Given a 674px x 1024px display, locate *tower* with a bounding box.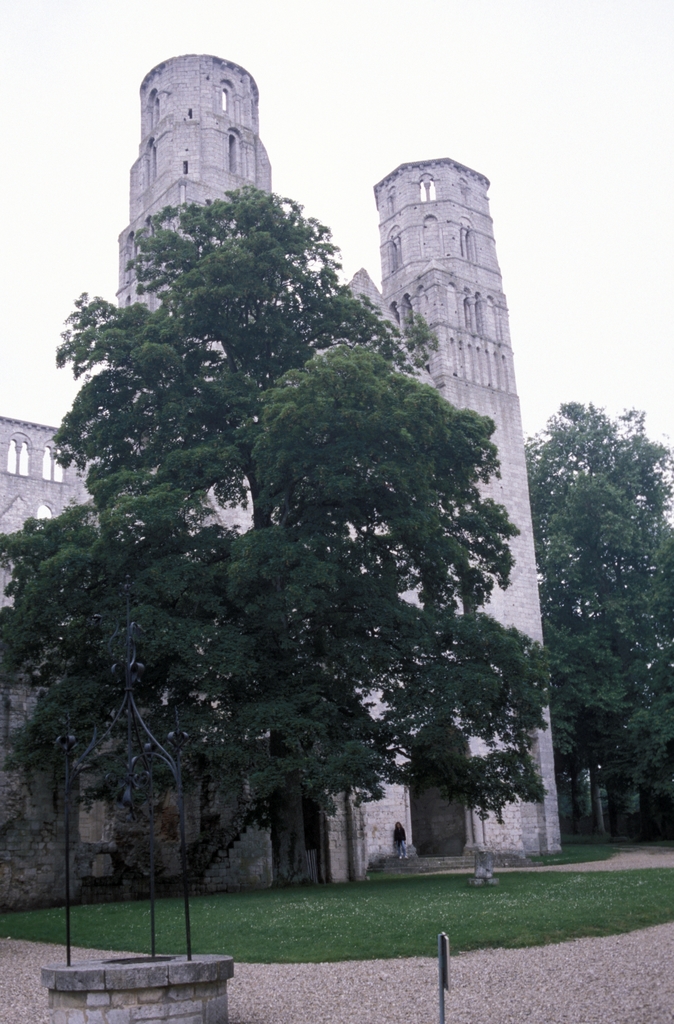
Located: 120/54/259/538.
